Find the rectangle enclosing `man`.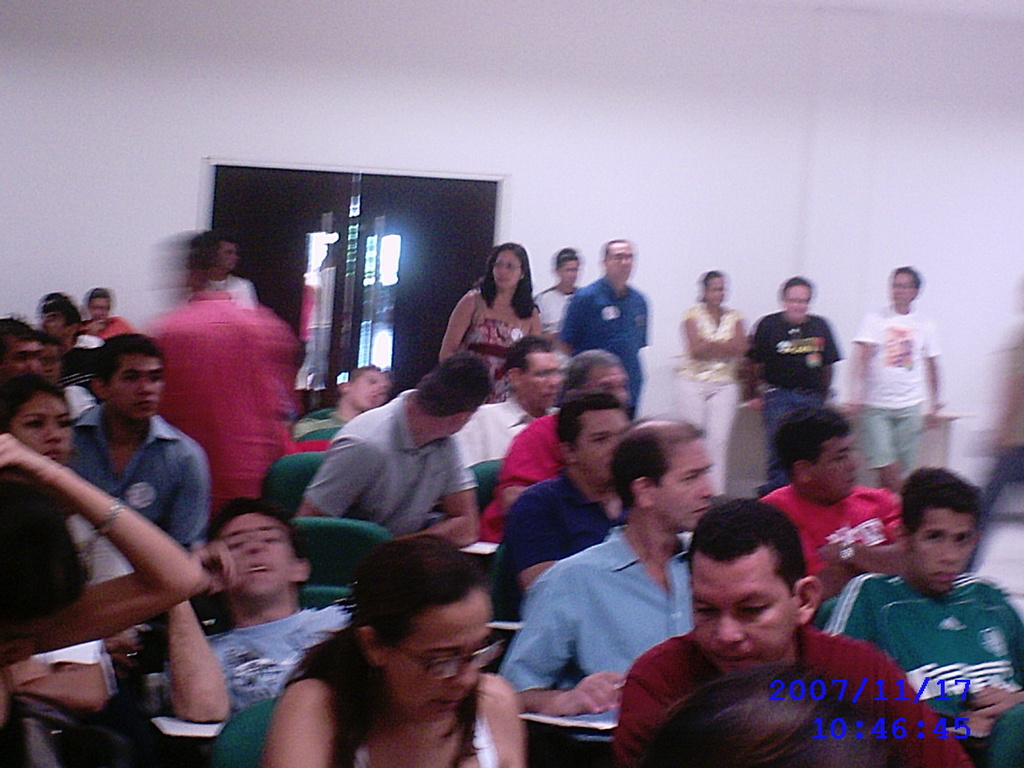
(201,233,259,311).
